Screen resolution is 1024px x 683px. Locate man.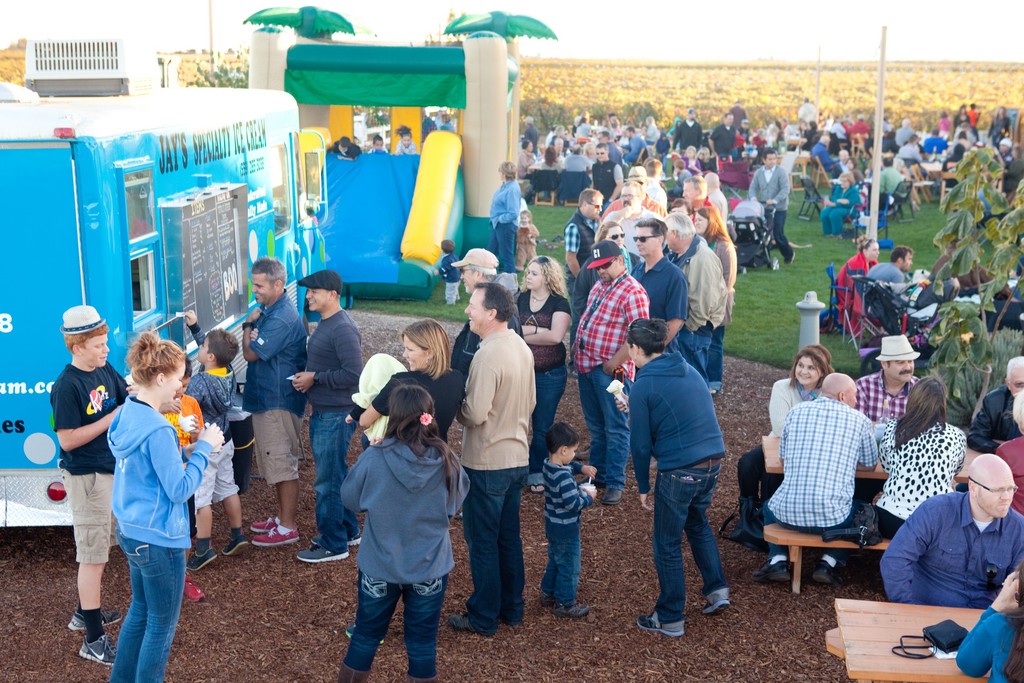
BBox(877, 156, 906, 214).
